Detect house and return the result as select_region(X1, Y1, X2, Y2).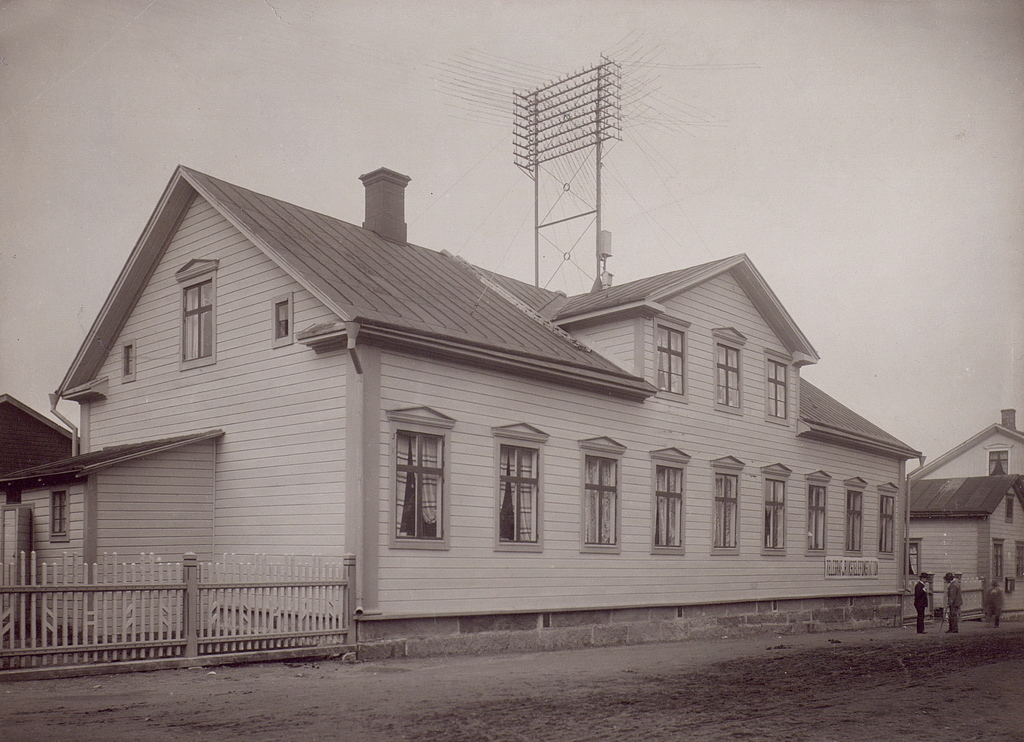
select_region(899, 403, 1023, 618).
